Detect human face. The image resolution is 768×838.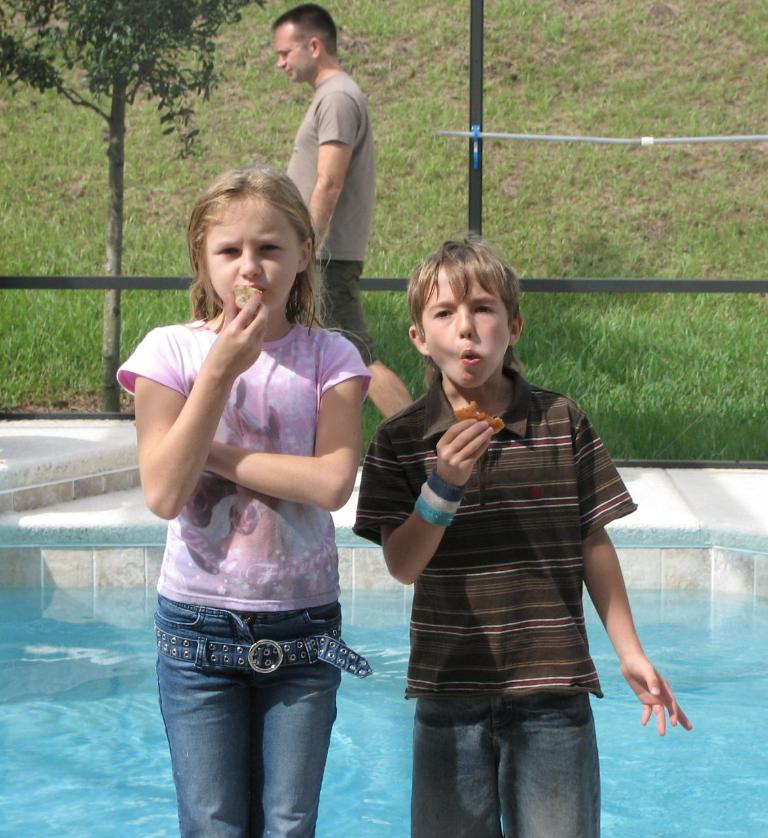
bbox(425, 261, 517, 387).
